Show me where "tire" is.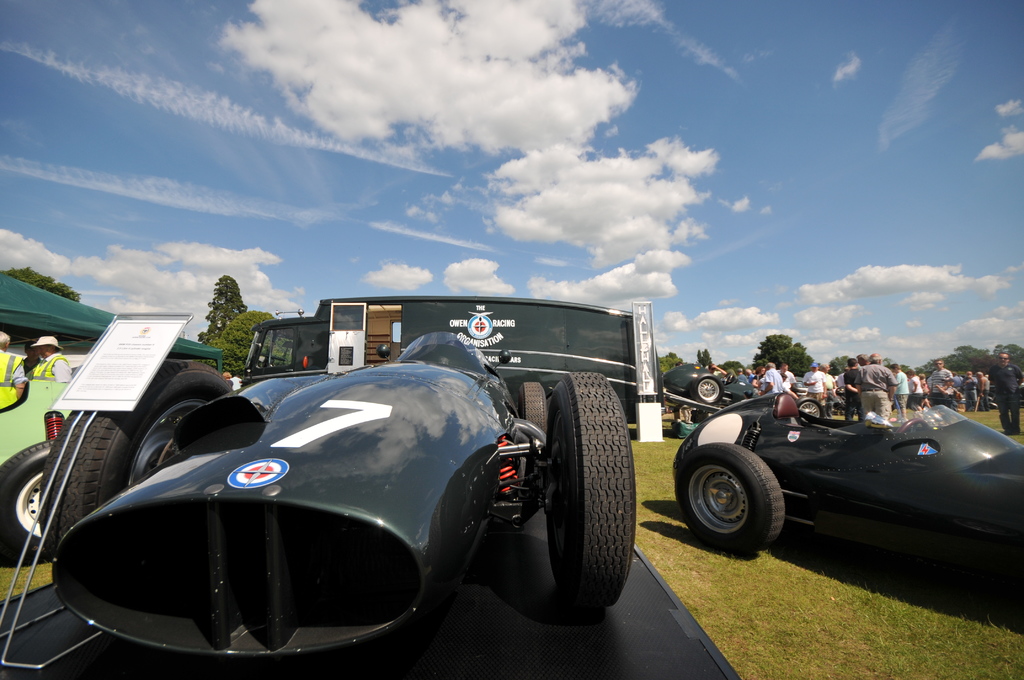
"tire" is at (0, 439, 51, 560).
